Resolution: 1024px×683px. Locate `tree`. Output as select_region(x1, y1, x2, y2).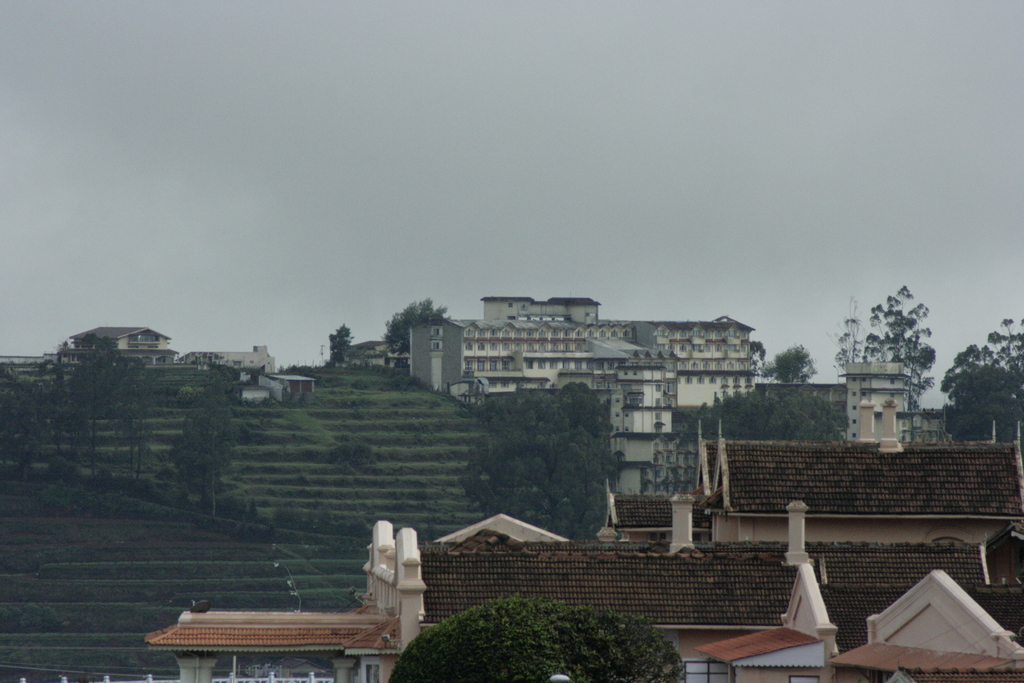
select_region(940, 314, 1023, 441).
